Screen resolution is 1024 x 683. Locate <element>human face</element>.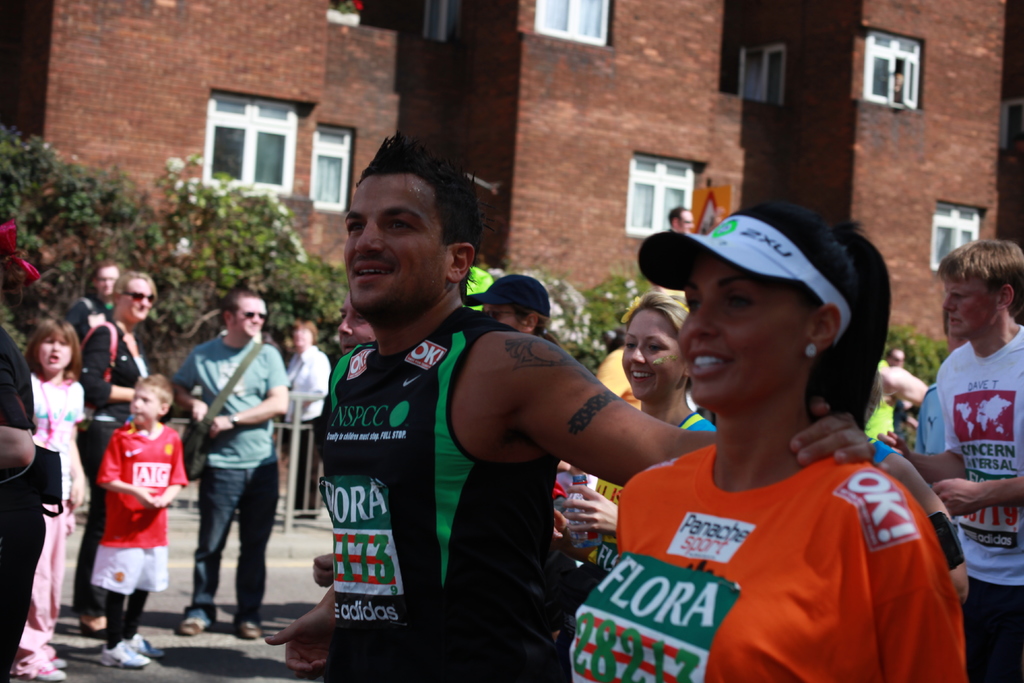
x1=478, y1=302, x2=525, y2=331.
